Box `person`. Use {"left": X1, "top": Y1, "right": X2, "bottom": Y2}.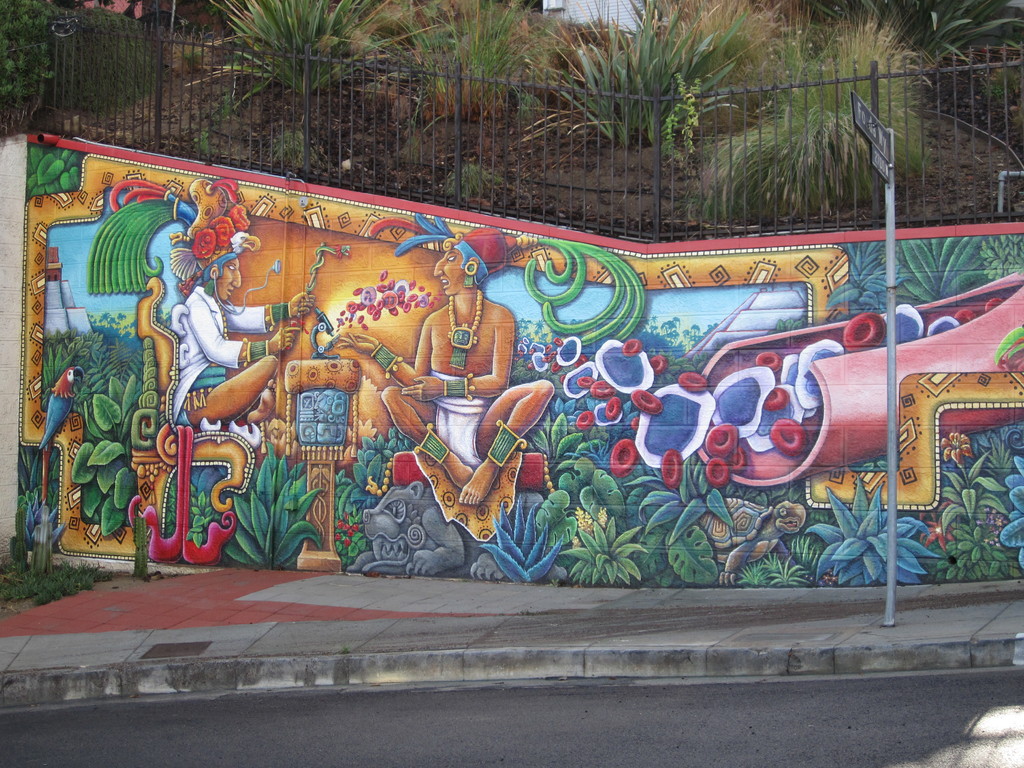
{"left": 336, "top": 227, "right": 557, "bottom": 502}.
